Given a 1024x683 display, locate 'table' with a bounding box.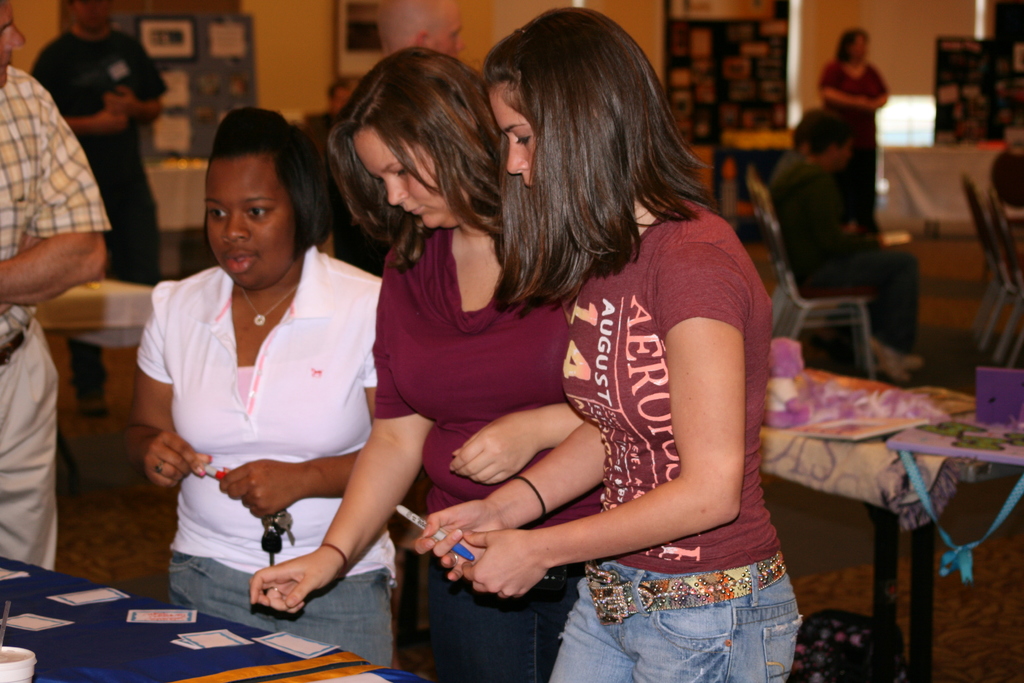
Located: x1=0, y1=551, x2=426, y2=682.
